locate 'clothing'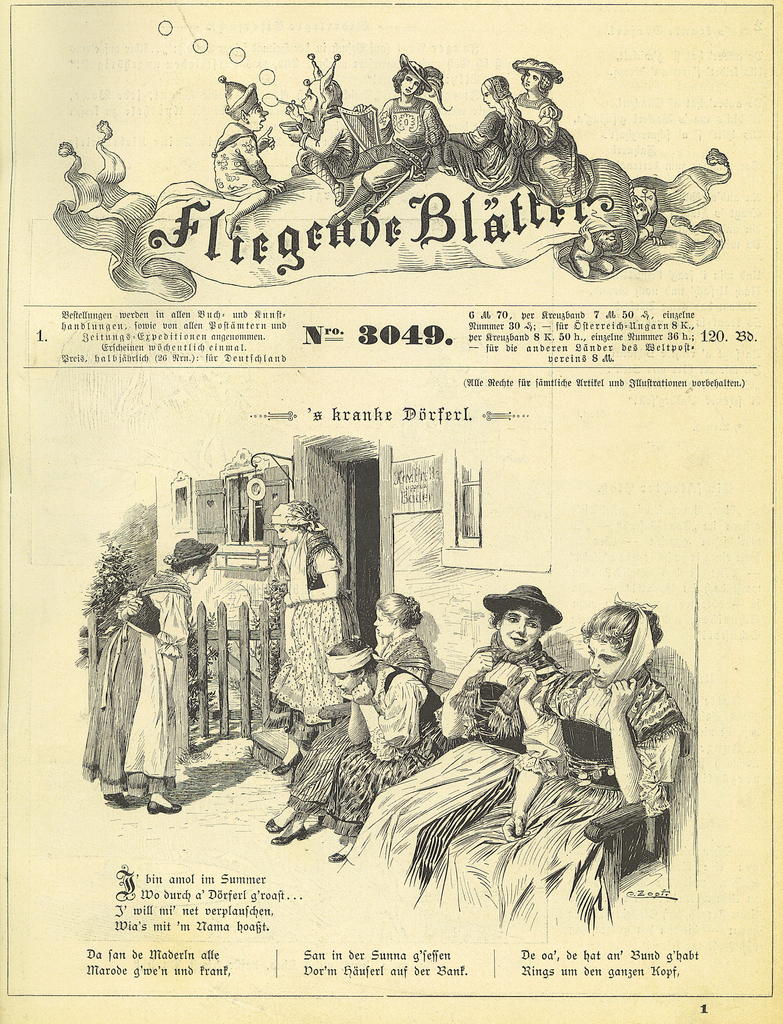
Rect(420, 669, 682, 932)
